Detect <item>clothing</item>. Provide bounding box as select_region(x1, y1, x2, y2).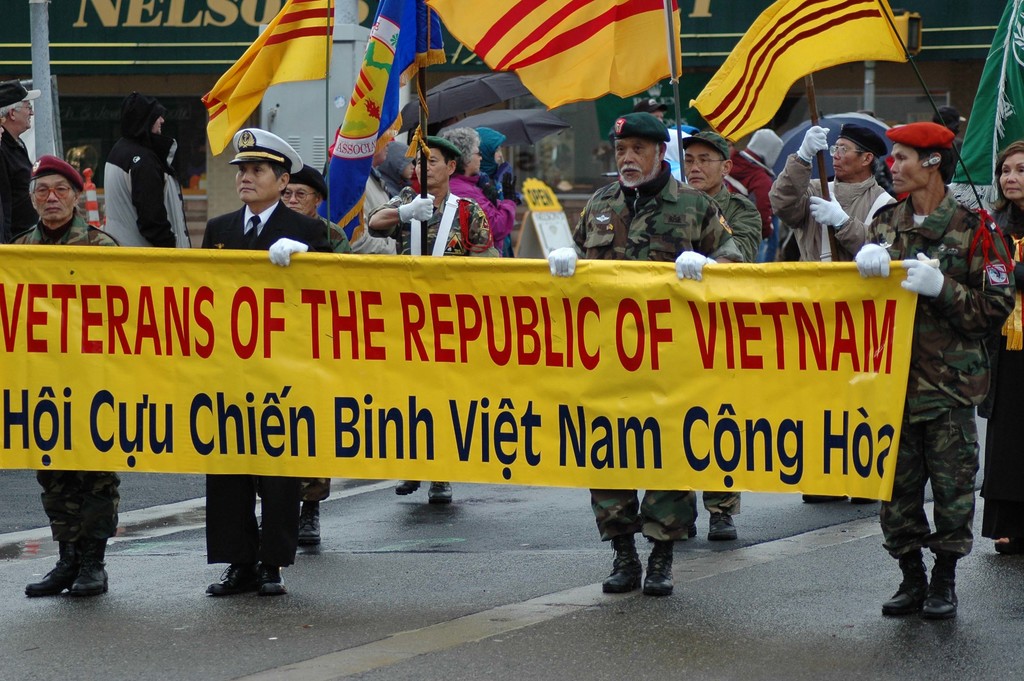
select_region(32, 150, 96, 198).
